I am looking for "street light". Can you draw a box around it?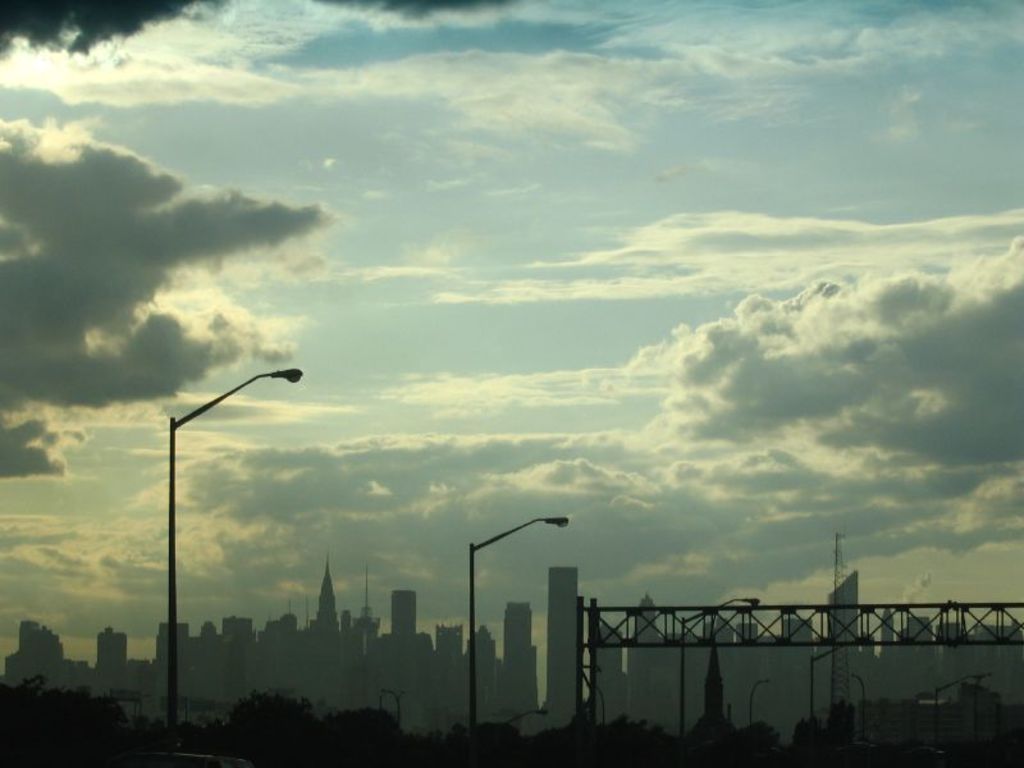
Sure, the bounding box is 750/681/774/736.
